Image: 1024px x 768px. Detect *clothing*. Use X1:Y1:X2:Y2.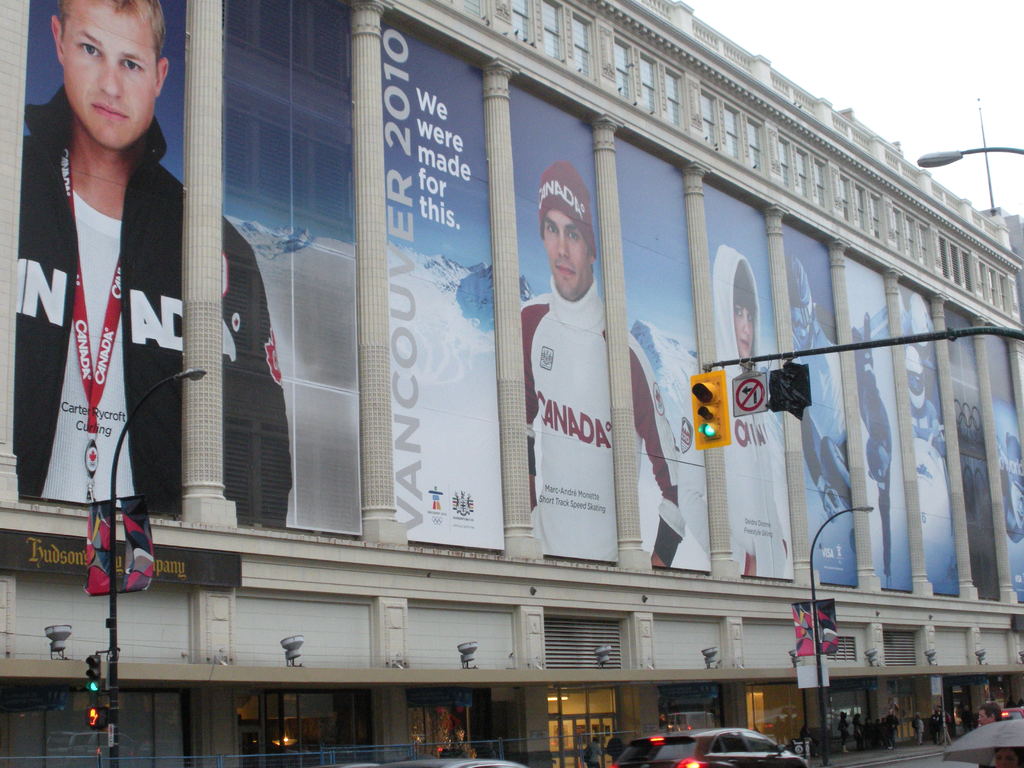
910:718:924:742.
